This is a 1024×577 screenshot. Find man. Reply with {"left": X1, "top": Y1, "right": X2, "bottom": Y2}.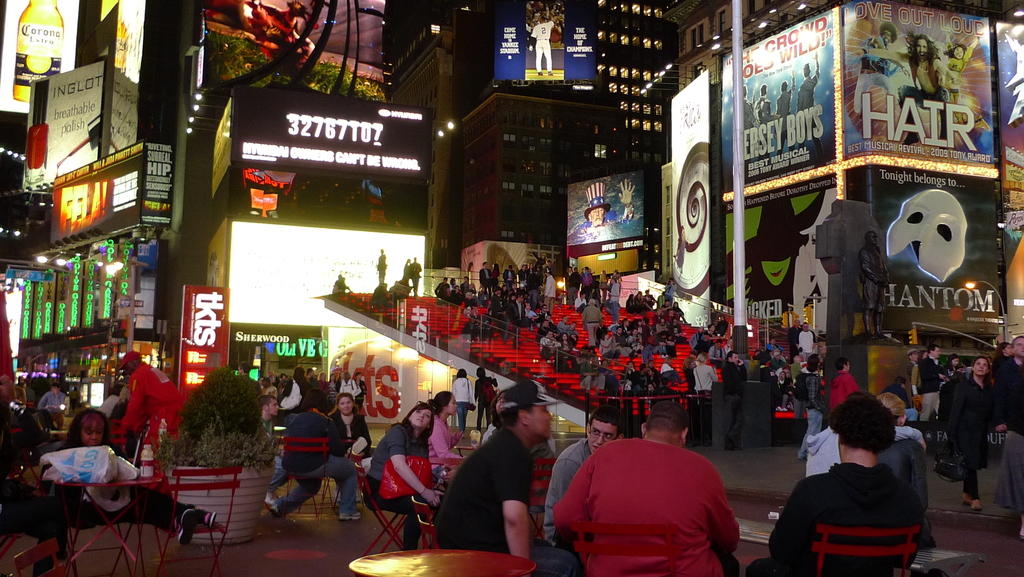
{"left": 800, "top": 356, "right": 827, "bottom": 458}.
